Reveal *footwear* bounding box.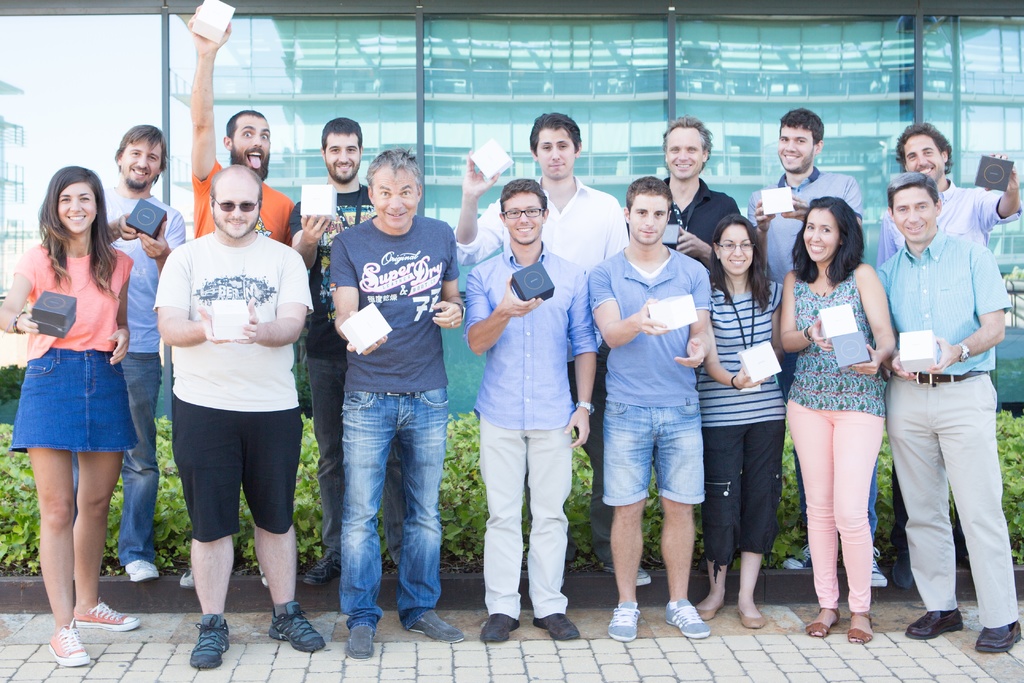
Revealed: (x1=126, y1=559, x2=159, y2=583).
